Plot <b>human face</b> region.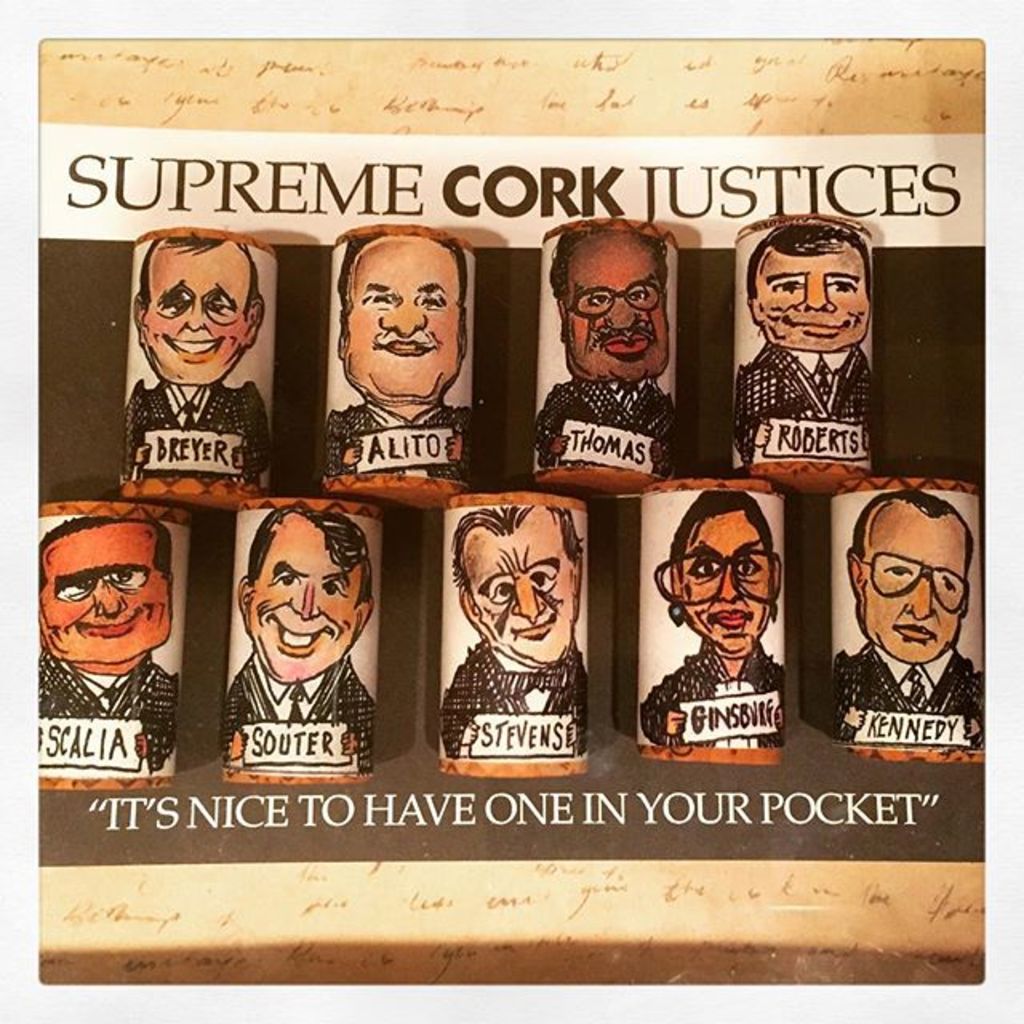
Plotted at box(466, 517, 573, 666).
